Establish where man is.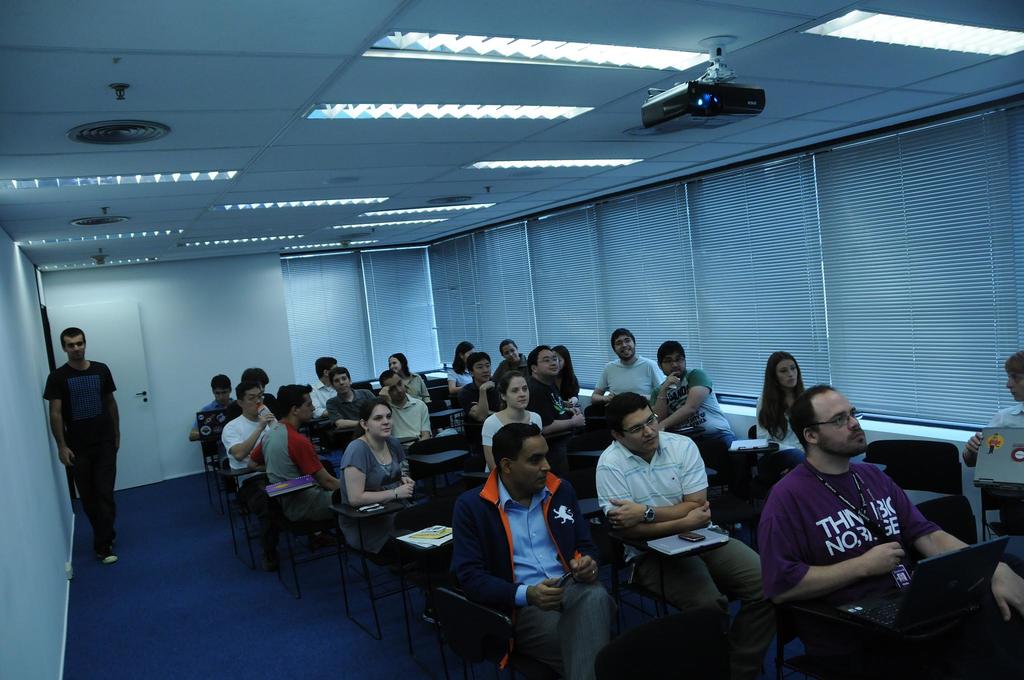
Established at bbox(47, 322, 121, 567).
